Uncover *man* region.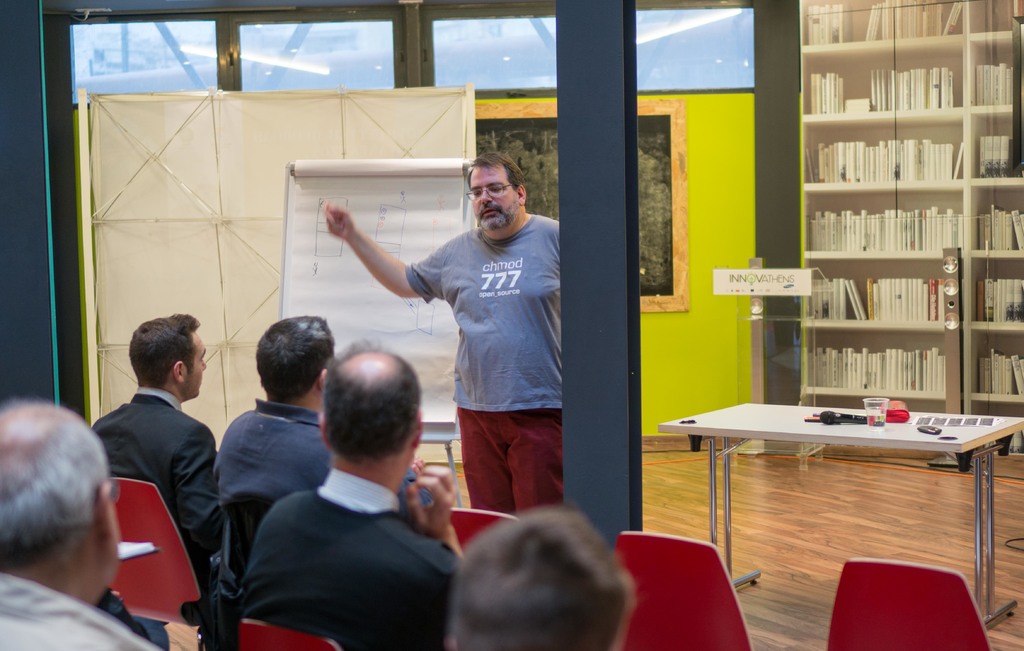
Uncovered: [x1=0, y1=398, x2=168, y2=650].
